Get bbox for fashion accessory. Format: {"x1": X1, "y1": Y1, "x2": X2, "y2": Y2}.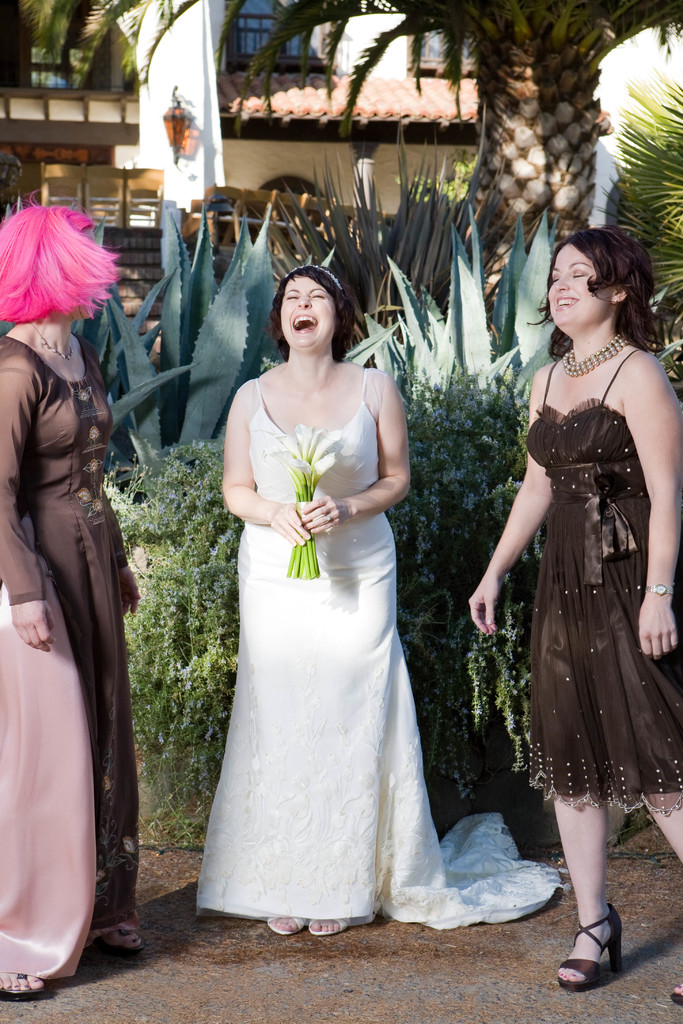
{"x1": 324, "y1": 516, "x2": 331, "y2": 524}.
